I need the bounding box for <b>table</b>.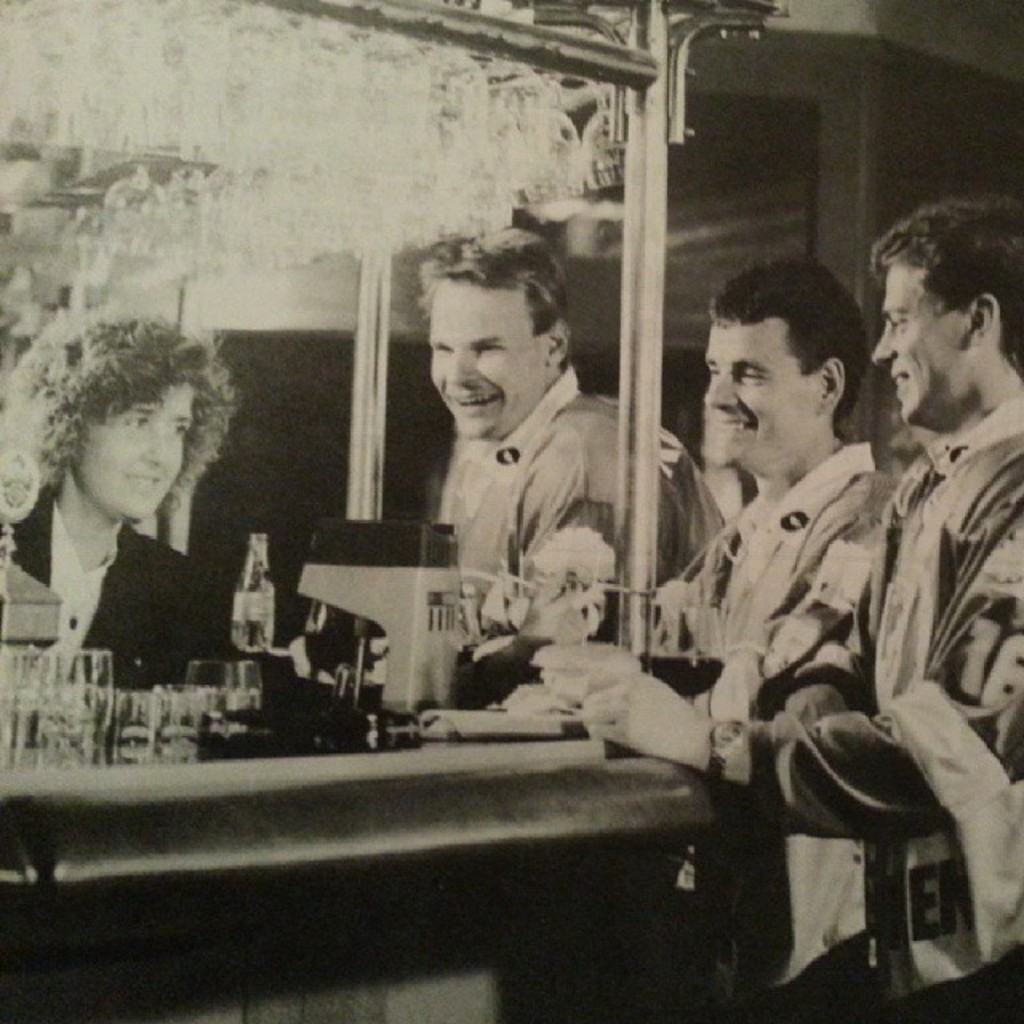
Here it is: select_region(6, 670, 827, 998).
